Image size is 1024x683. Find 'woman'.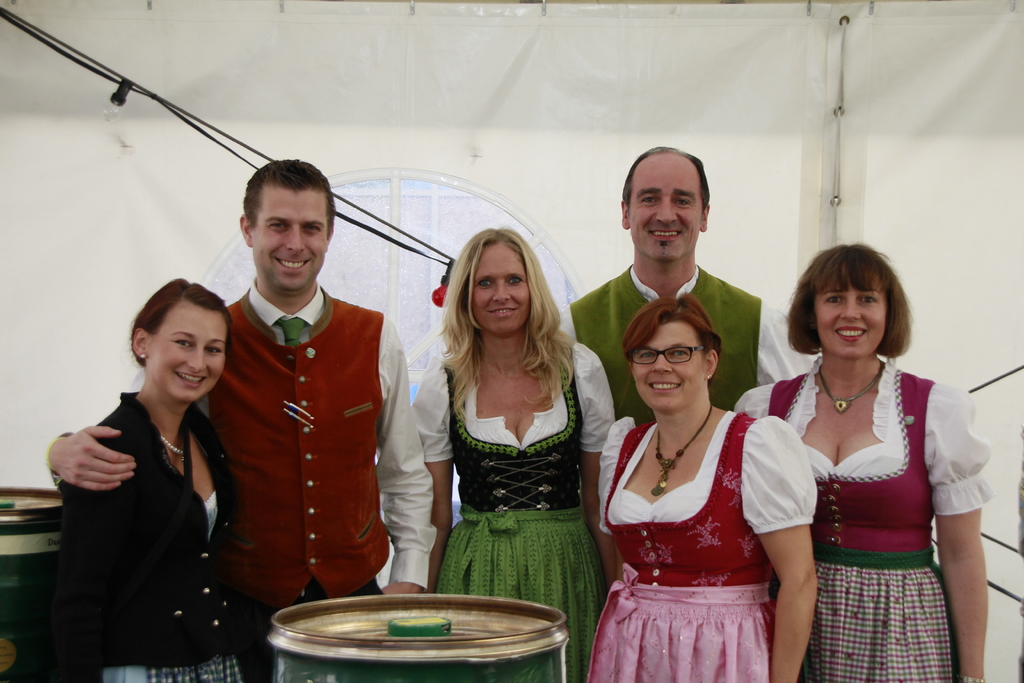
region(412, 227, 616, 682).
